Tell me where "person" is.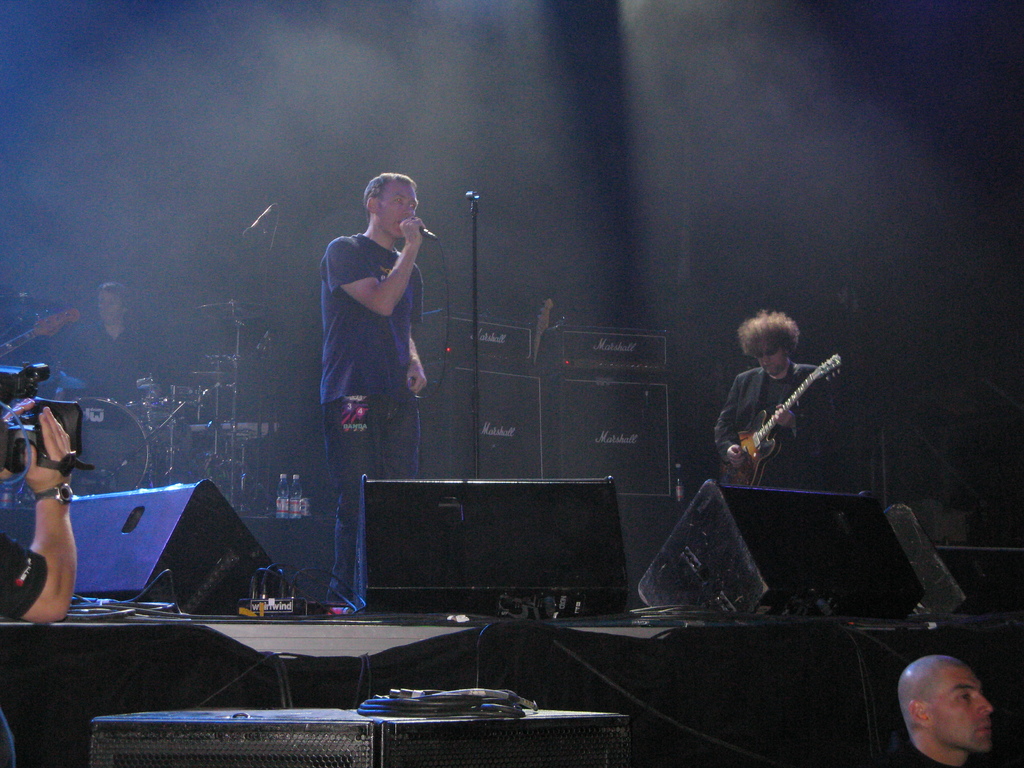
"person" is at bbox=[716, 298, 842, 510].
